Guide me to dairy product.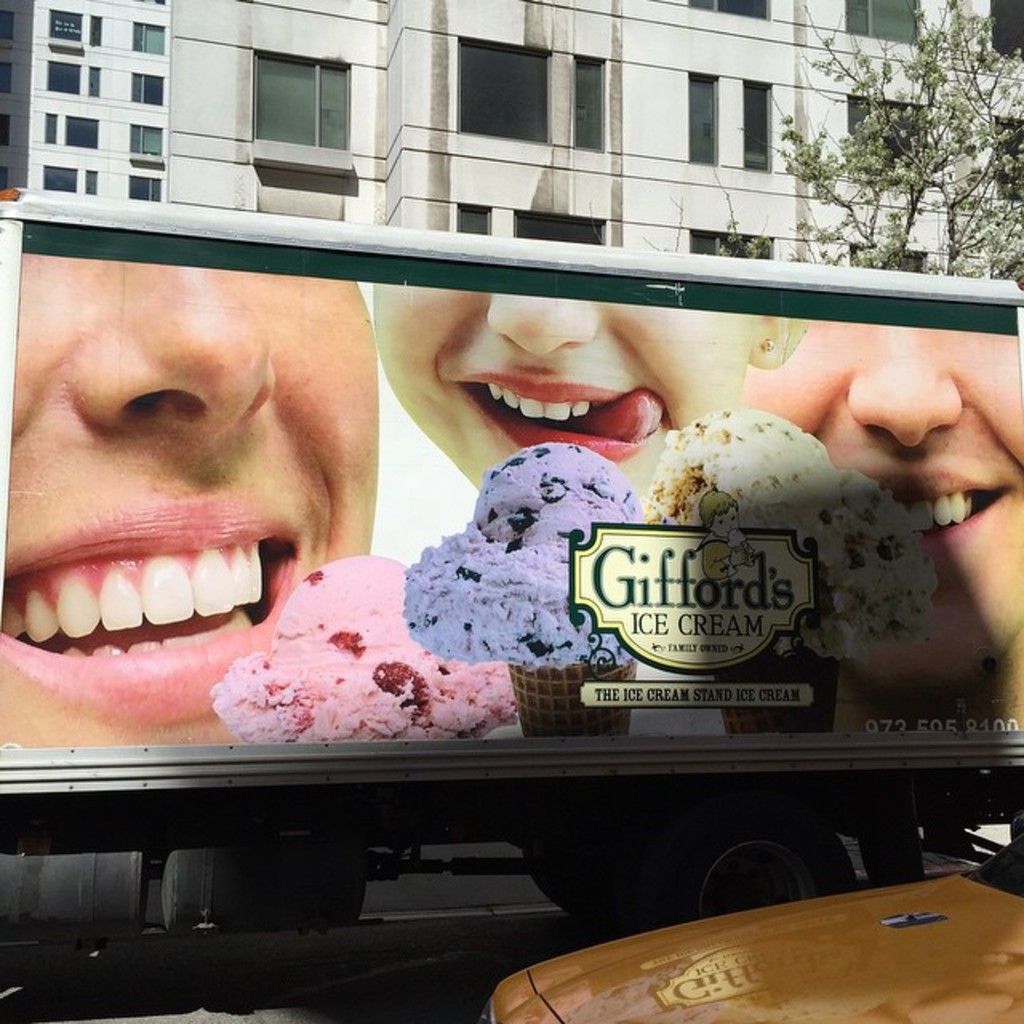
Guidance: 206, 549, 522, 739.
